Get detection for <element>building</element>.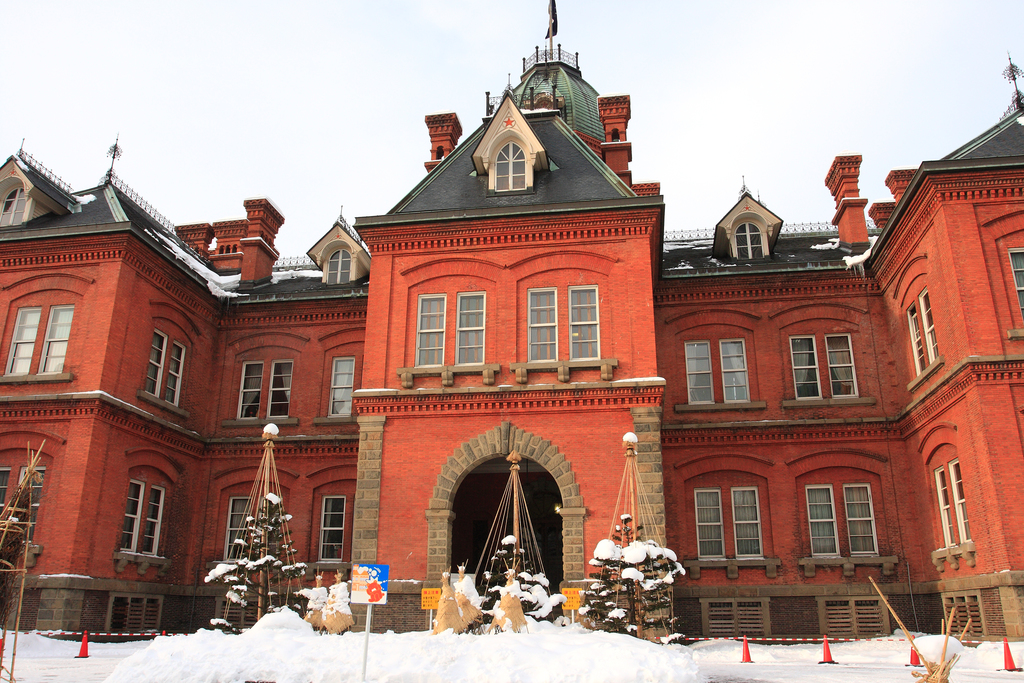
Detection: x1=0, y1=47, x2=1023, y2=646.
